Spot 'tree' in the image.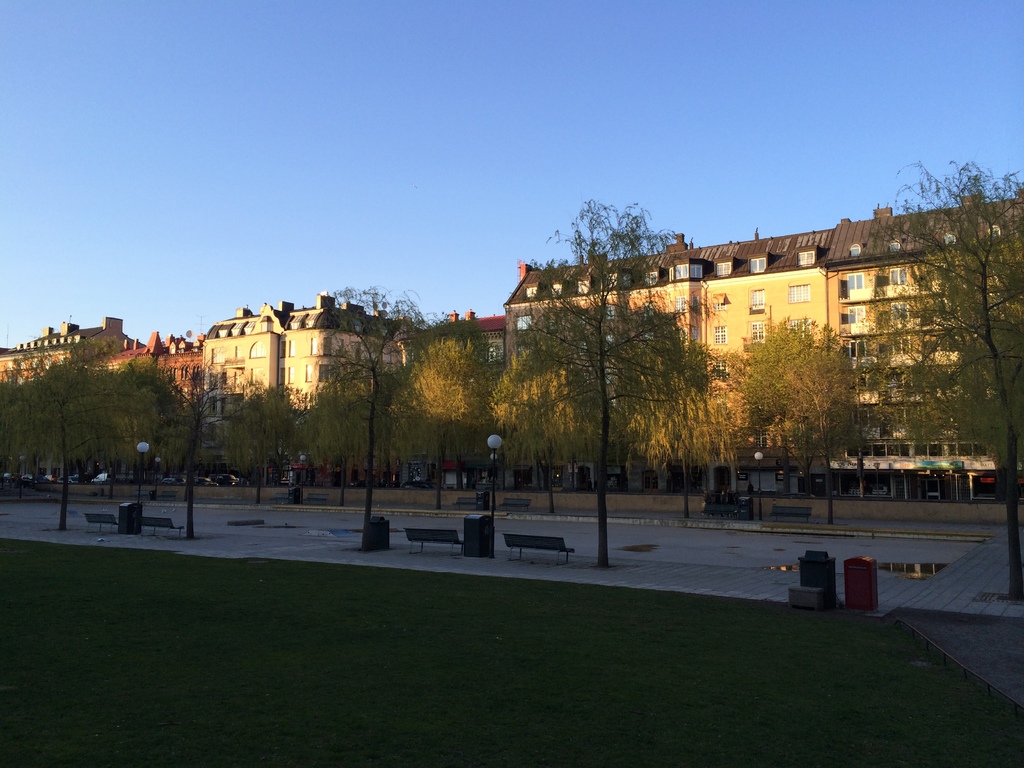
'tree' found at [157,357,239,541].
